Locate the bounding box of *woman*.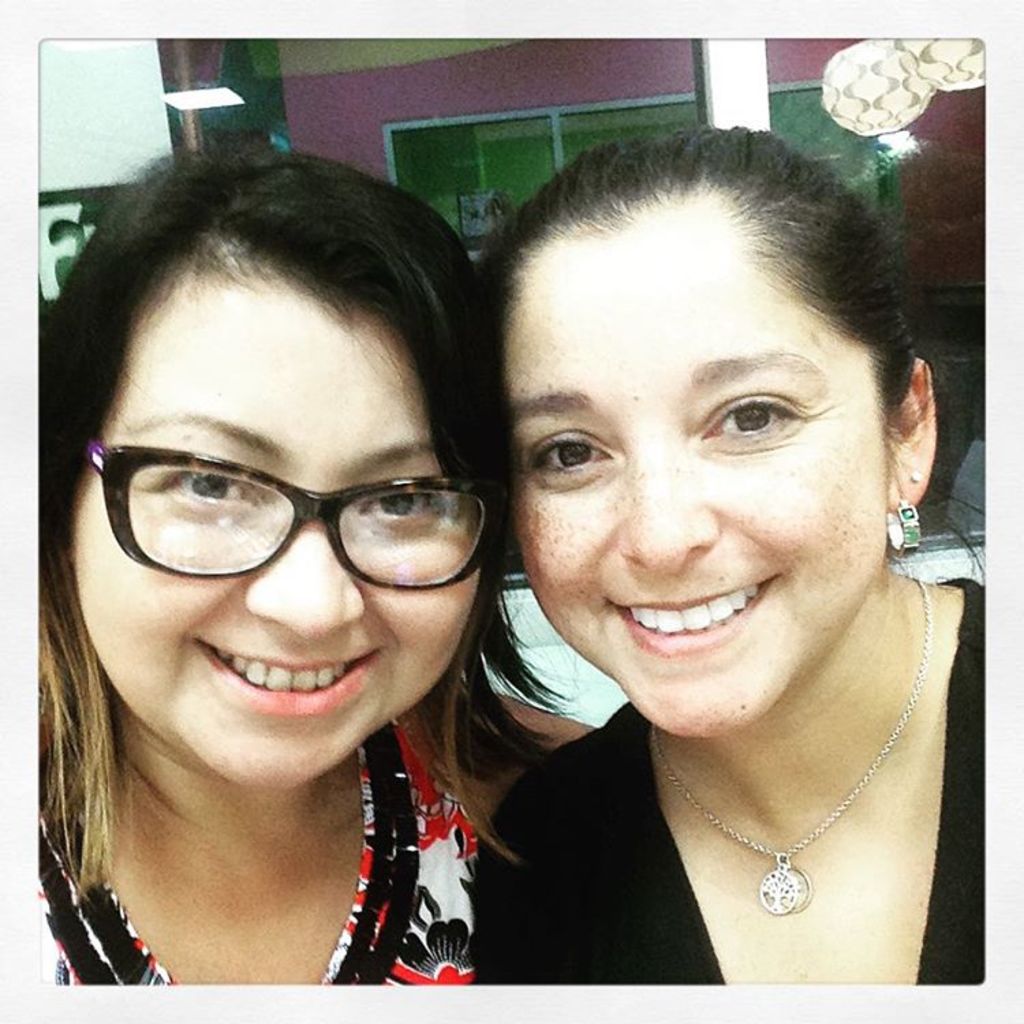
Bounding box: l=40, t=132, r=614, b=1020.
